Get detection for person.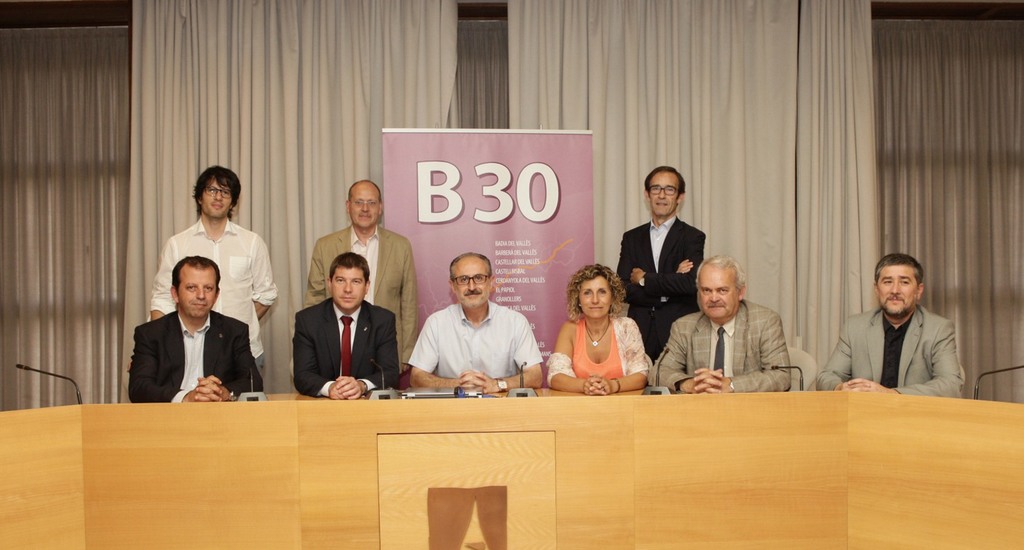
Detection: left=151, top=166, right=278, bottom=372.
